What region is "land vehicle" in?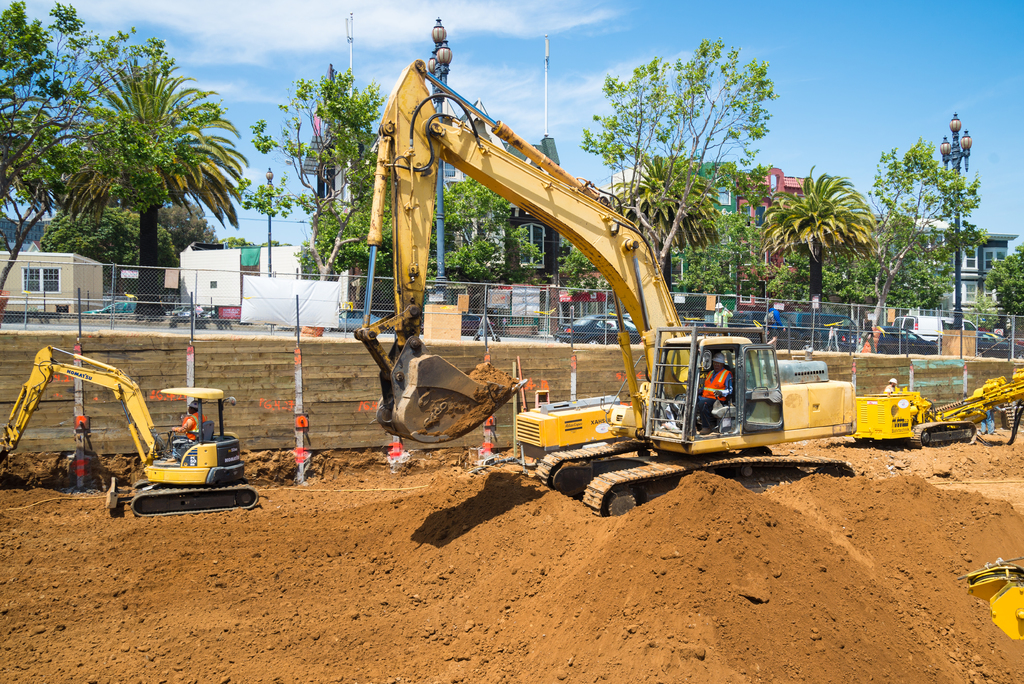
[left=560, top=311, right=643, bottom=341].
